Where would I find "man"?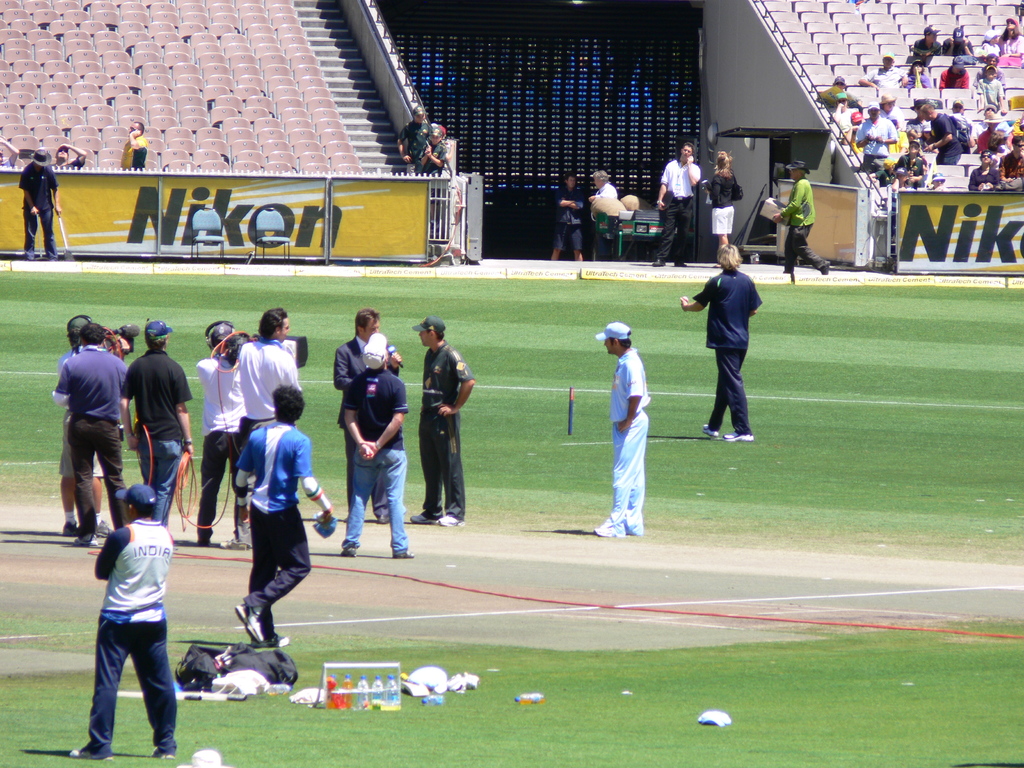
At 118, 319, 196, 537.
